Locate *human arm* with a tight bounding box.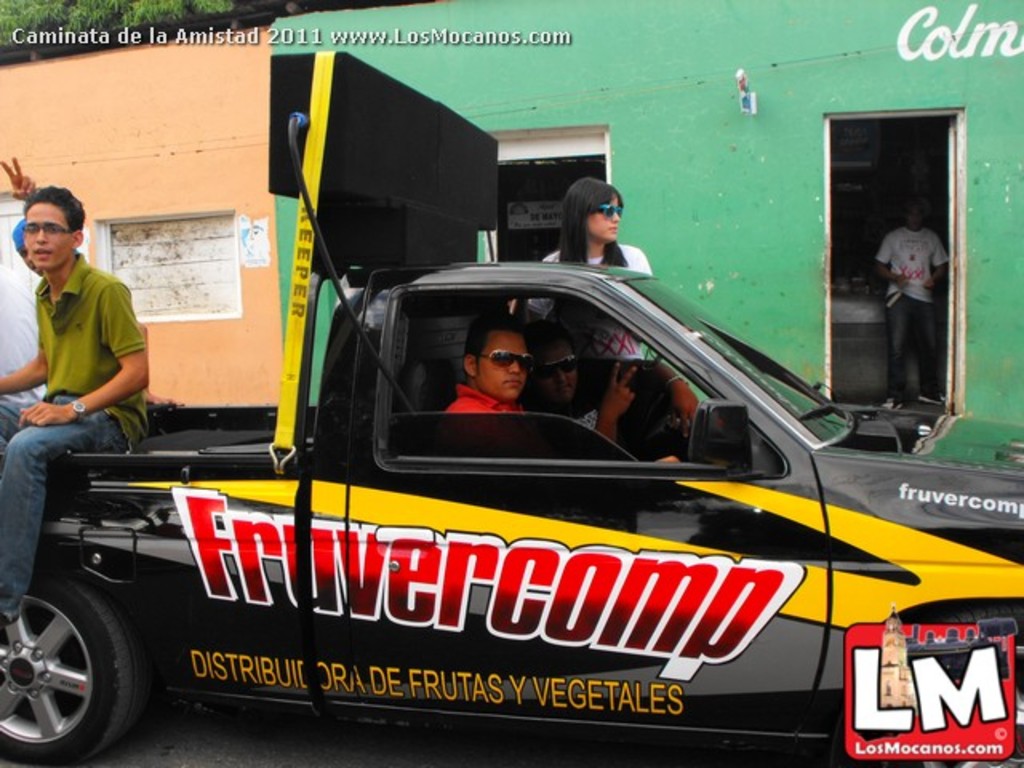
pyautogui.locateOnScreen(918, 235, 949, 290).
